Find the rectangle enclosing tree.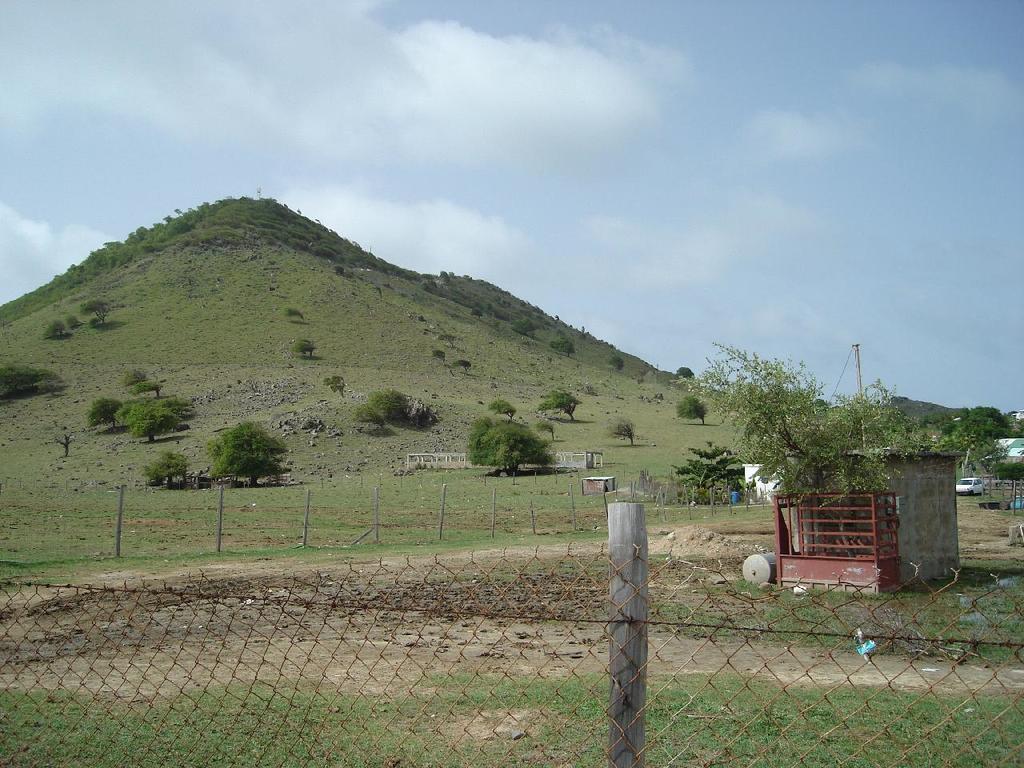
bbox(122, 400, 190, 446).
